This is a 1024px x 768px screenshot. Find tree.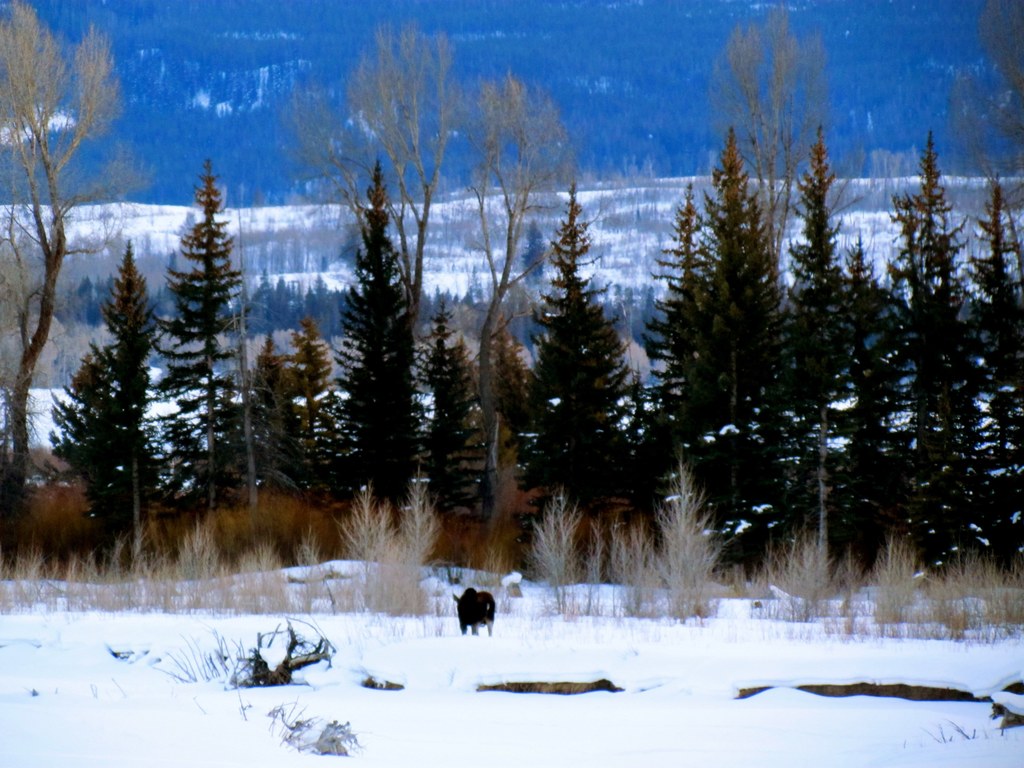
Bounding box: locate(49, 236, 166, 567).
